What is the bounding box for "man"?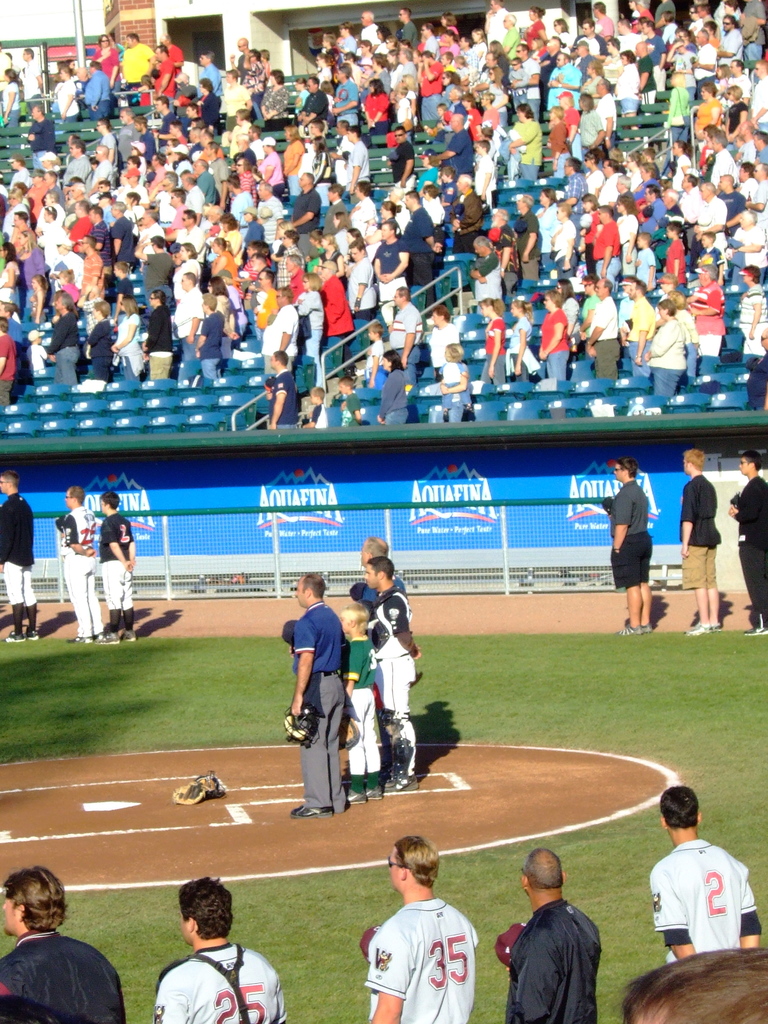
{"left": 403, "top": 193, "right": 444, "bottom": 279}.
